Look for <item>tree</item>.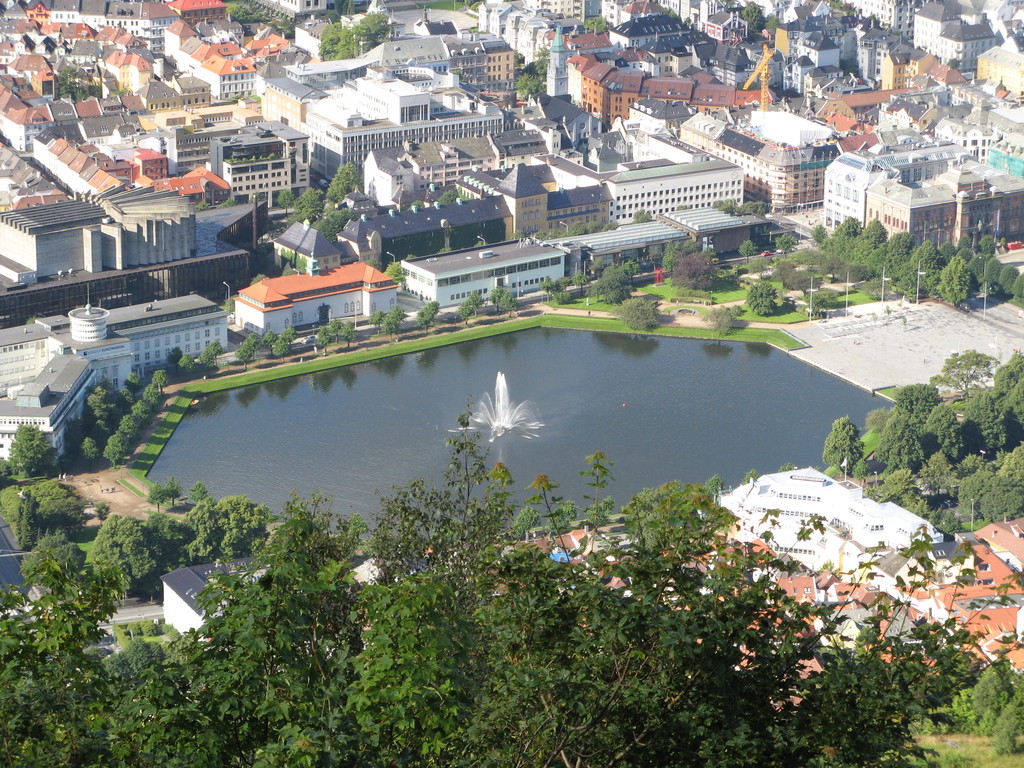
Found: left=241, top=335, right=257, bottom=362.
